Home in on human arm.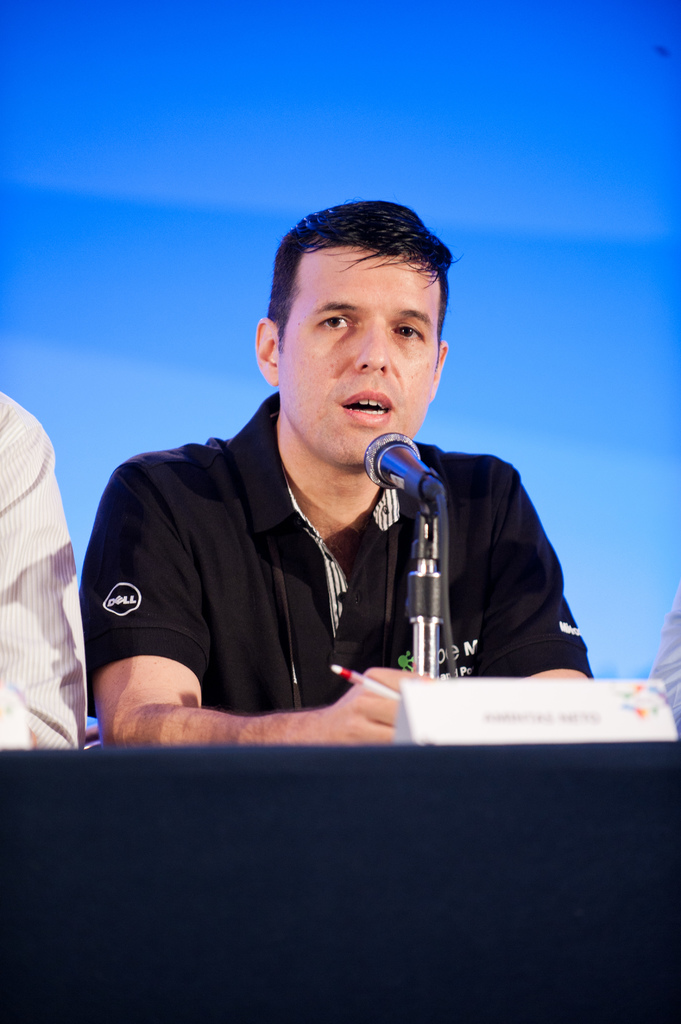
Homed in at (6, 406, 79, 749).
